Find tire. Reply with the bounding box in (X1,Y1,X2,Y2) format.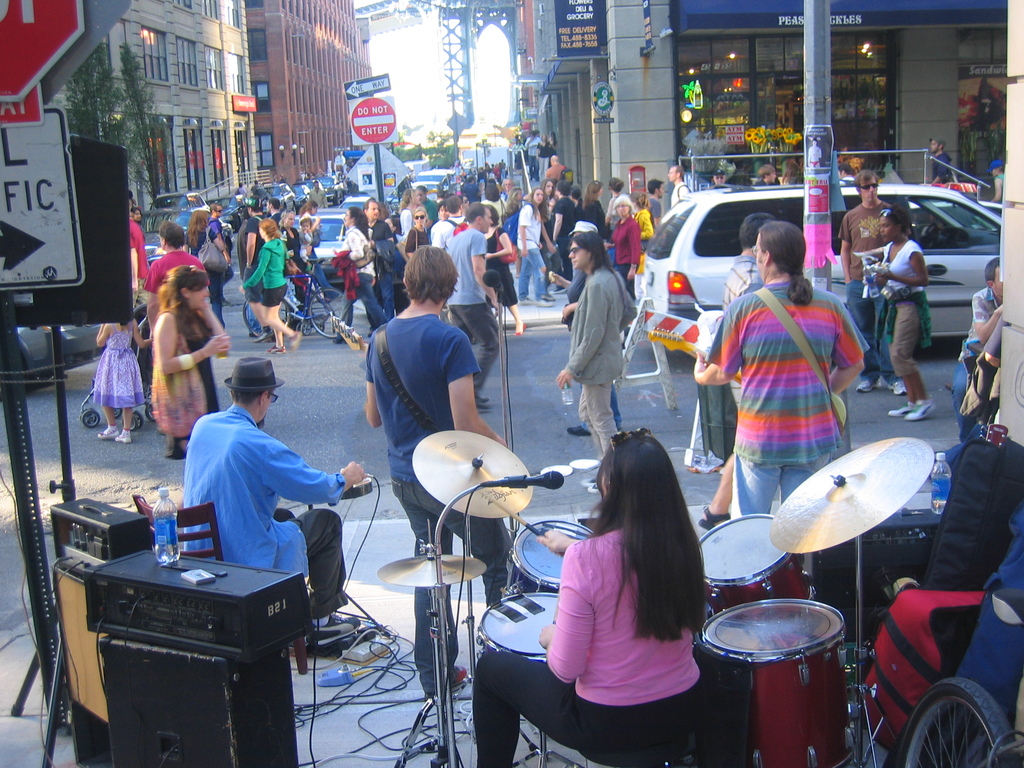
(147,403,154,423).
